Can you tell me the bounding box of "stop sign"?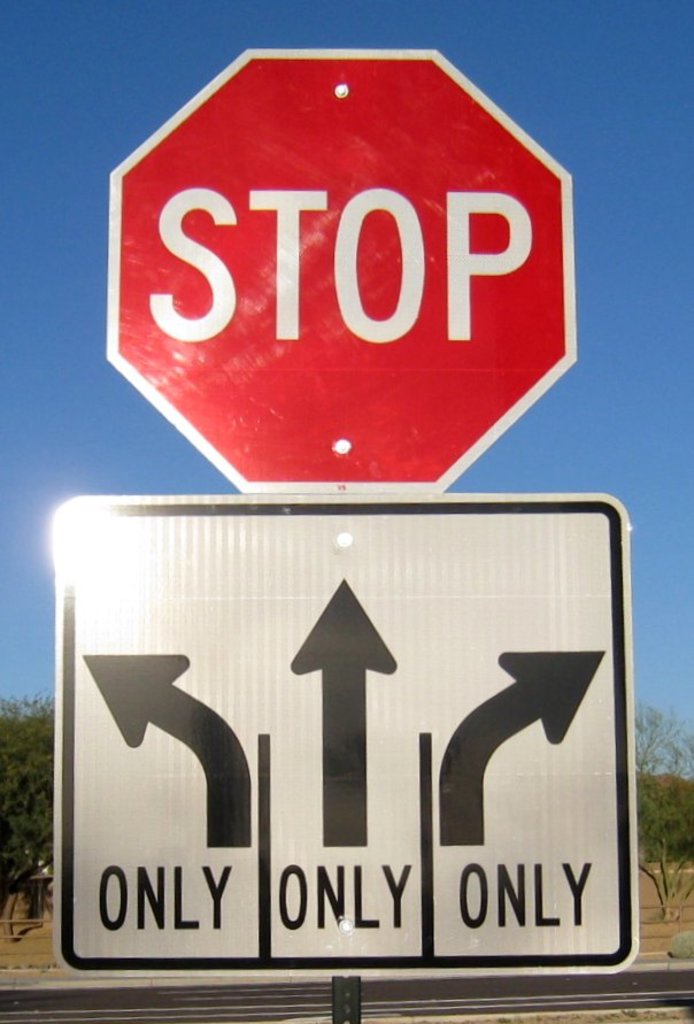
[left=107, top=47, right=580, bottom=495].
